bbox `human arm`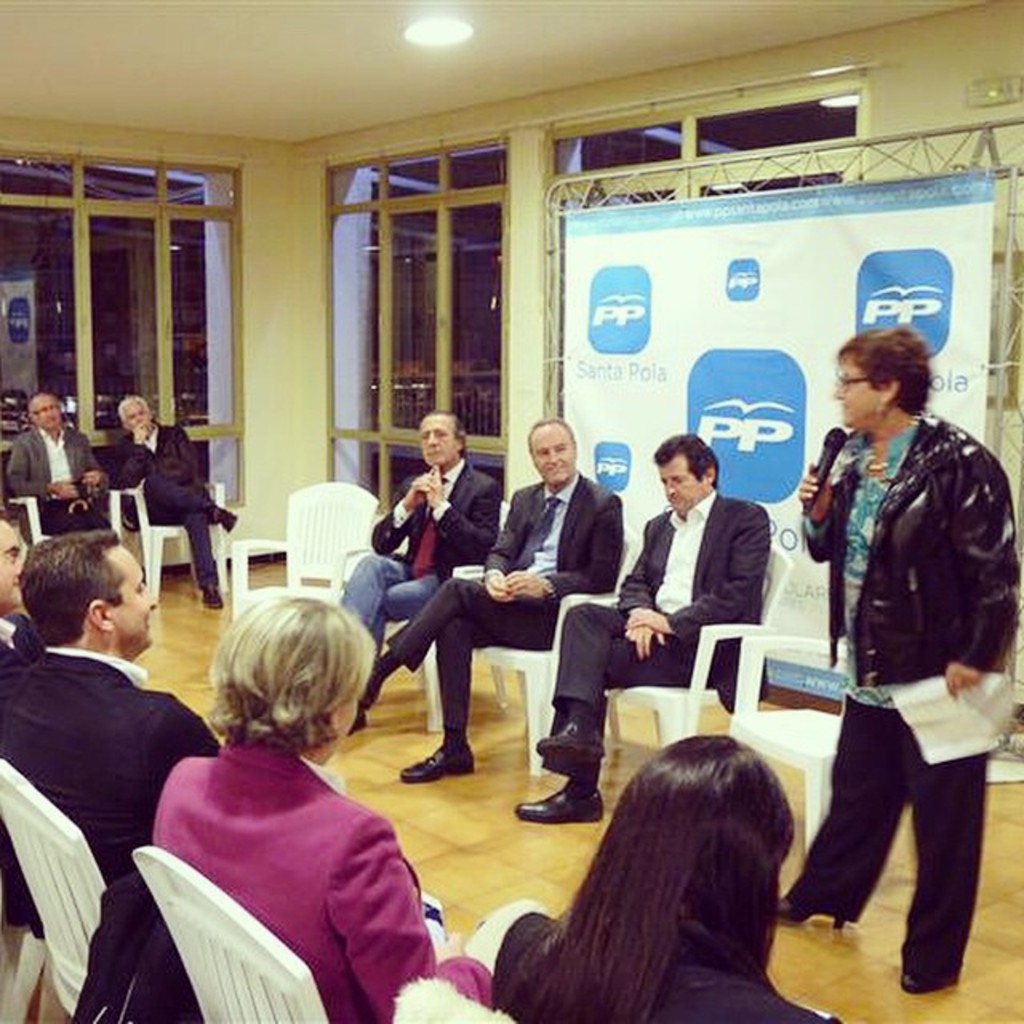
bbox(157, 422, 206, 480)
